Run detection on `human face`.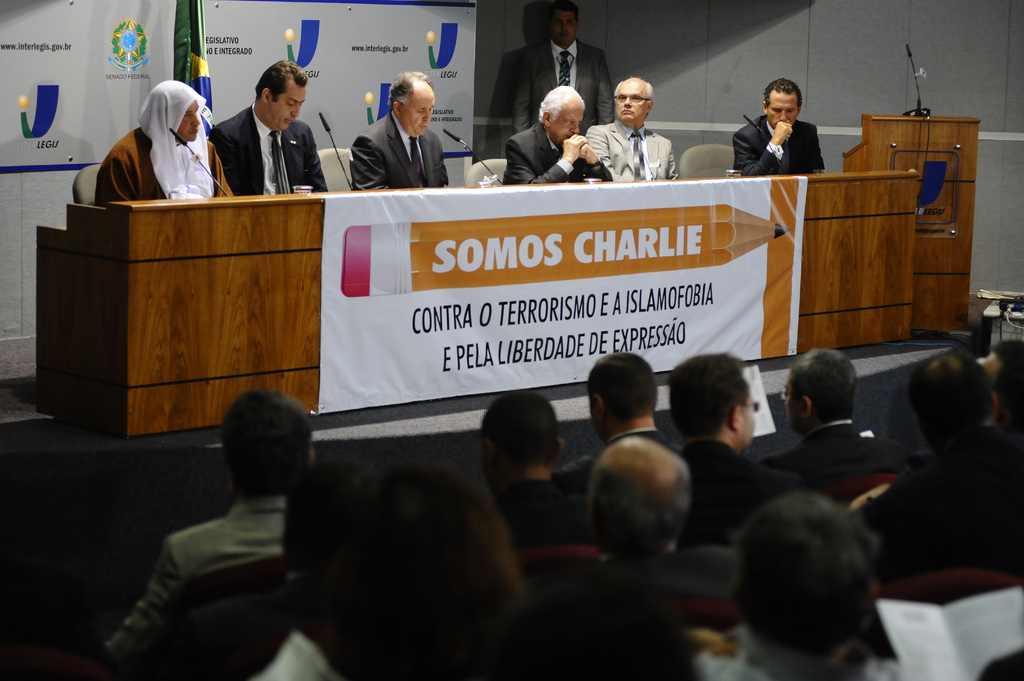
Result: <box>739,392,755,454</box>.
